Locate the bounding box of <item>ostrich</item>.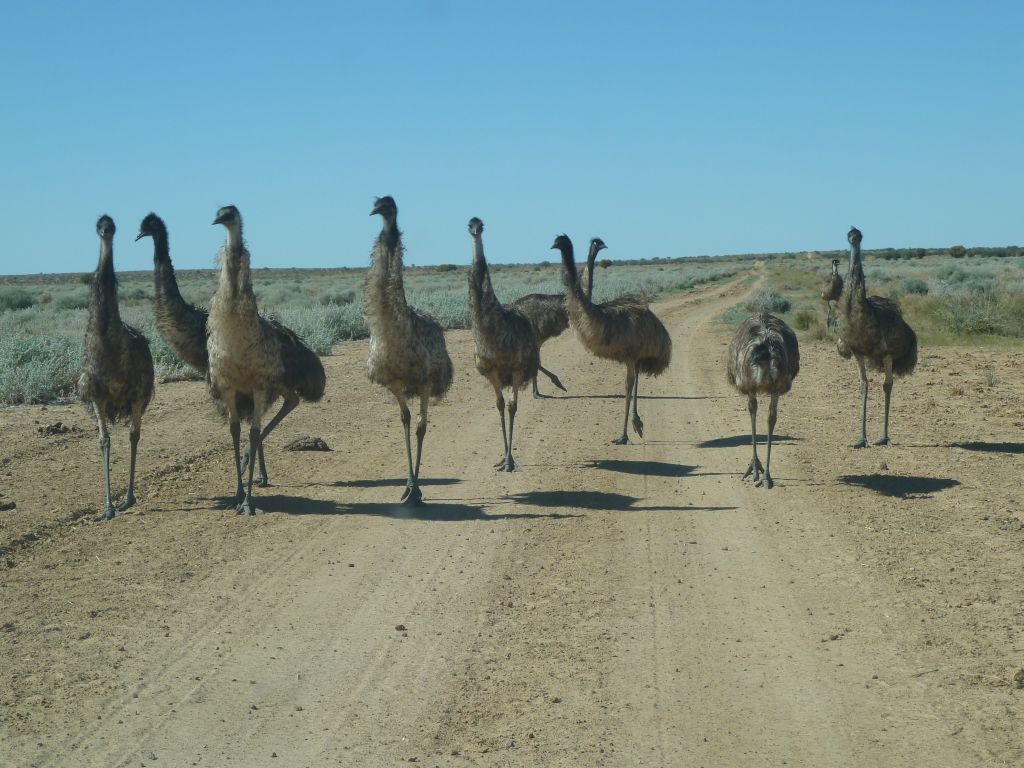
Bounding box: 66,210,162,523.
